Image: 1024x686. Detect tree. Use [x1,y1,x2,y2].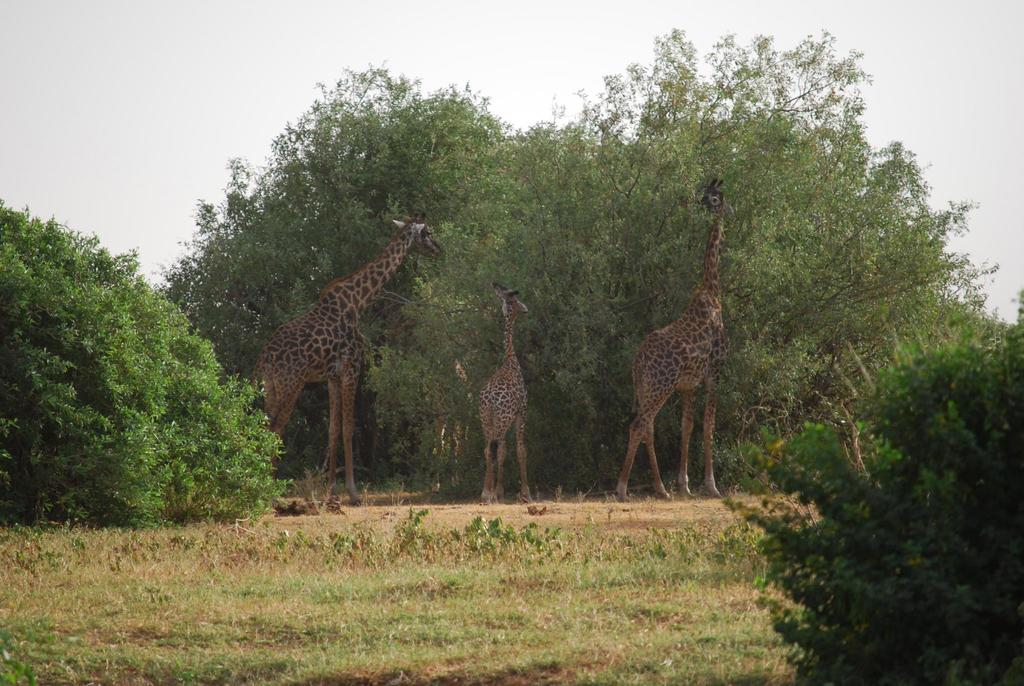
[349,15,1007,498].
